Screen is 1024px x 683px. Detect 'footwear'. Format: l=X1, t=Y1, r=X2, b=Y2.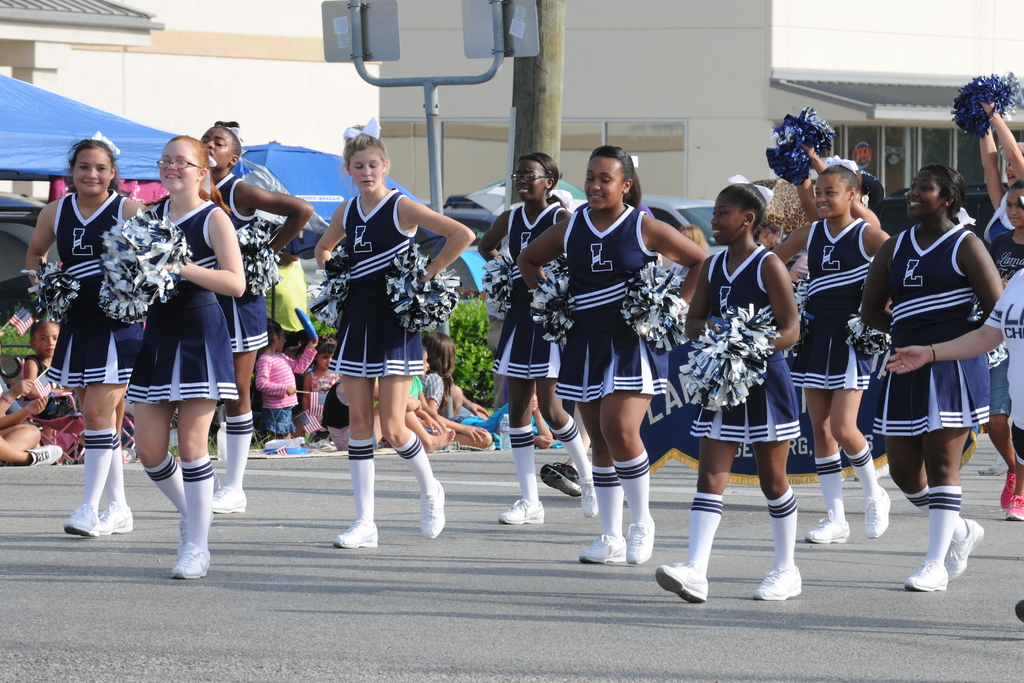
l=260, t=441, r=307, b=457.
